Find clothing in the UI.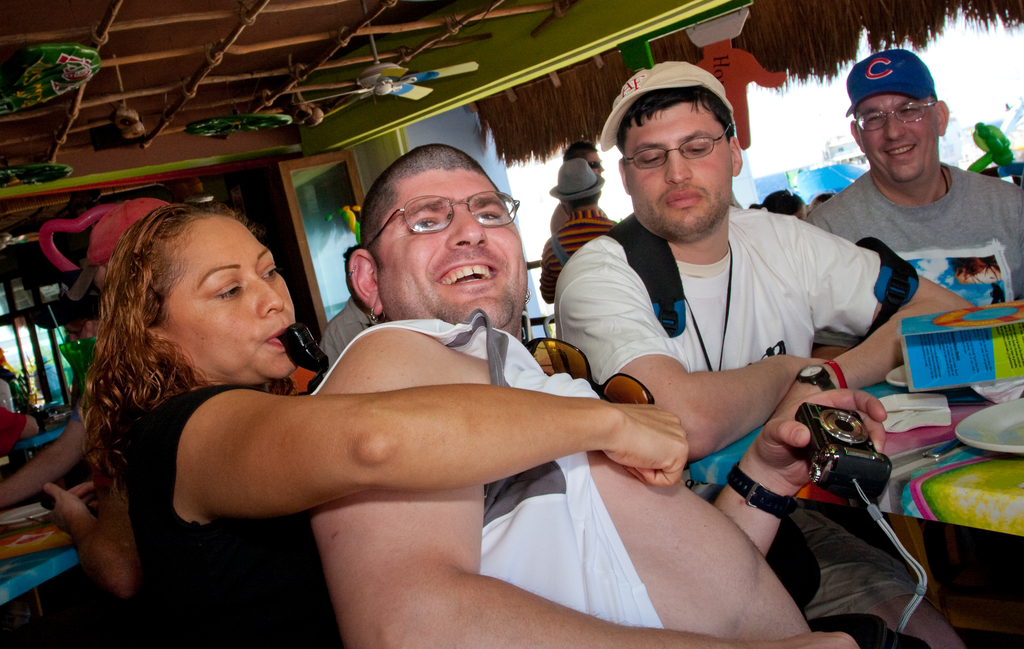
UI element at box(540, 159, 909, 536).
